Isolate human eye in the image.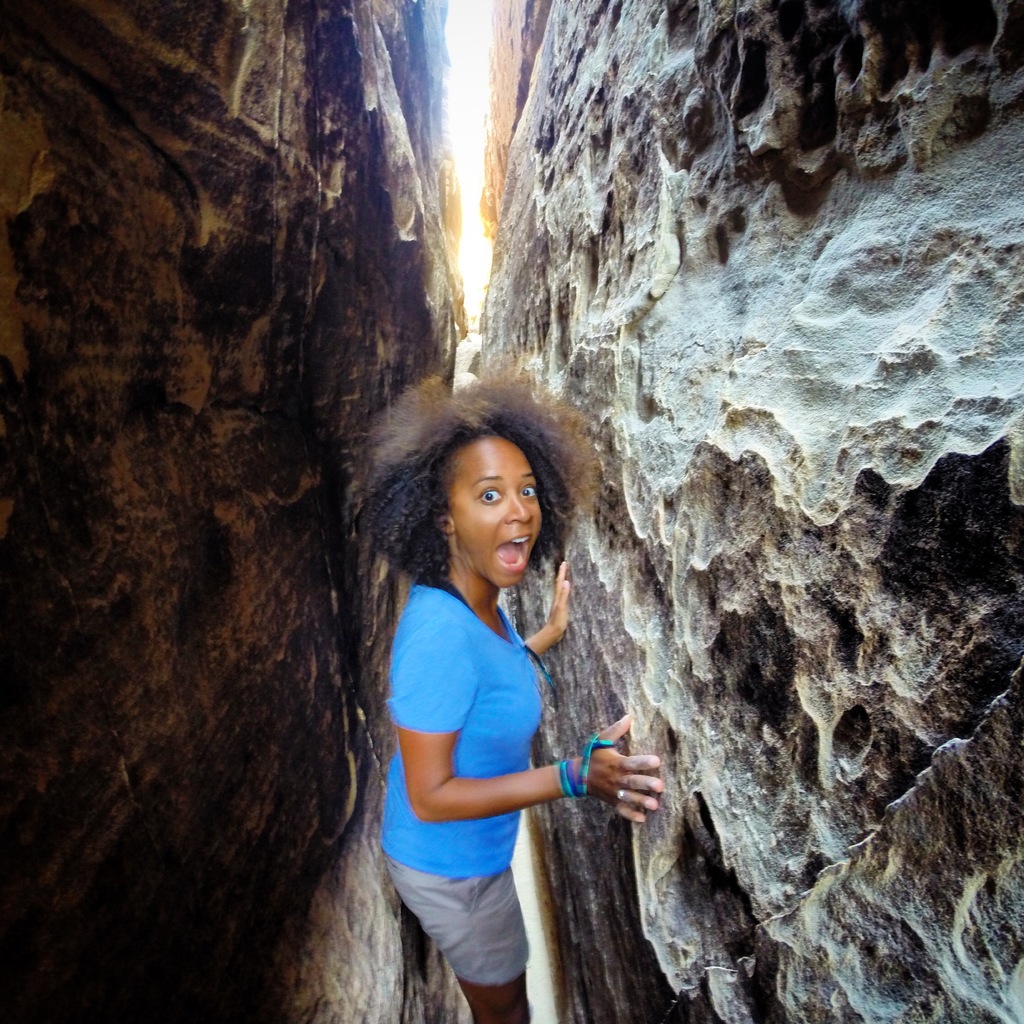
Isolated region: <region>474, 487, 502, 504</region>.
